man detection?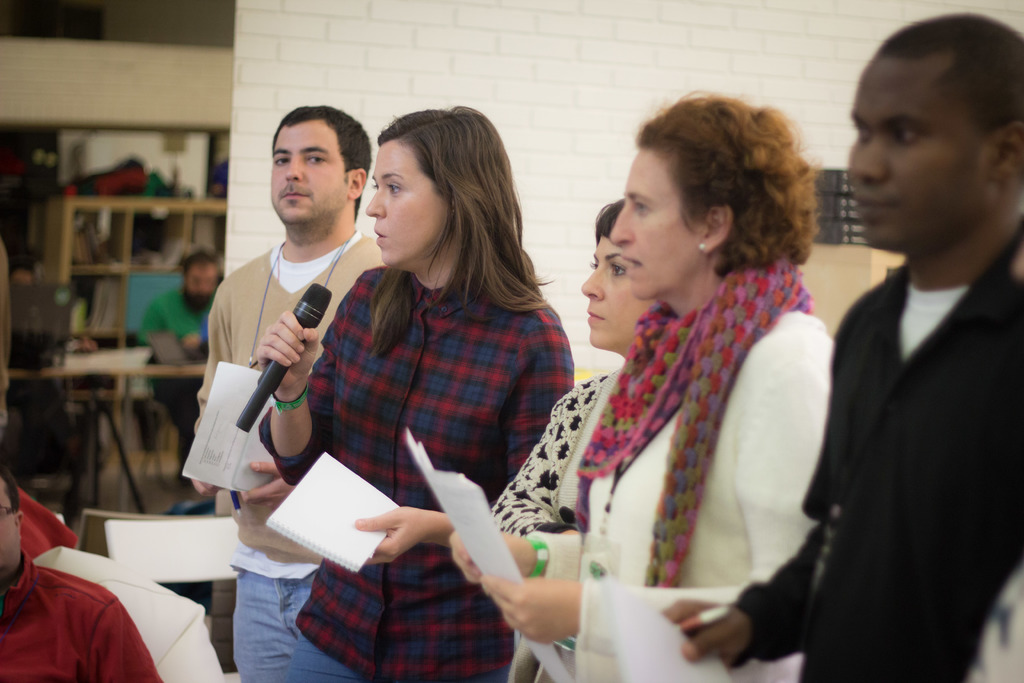
bbox=(787, 40, 1023, 665)
